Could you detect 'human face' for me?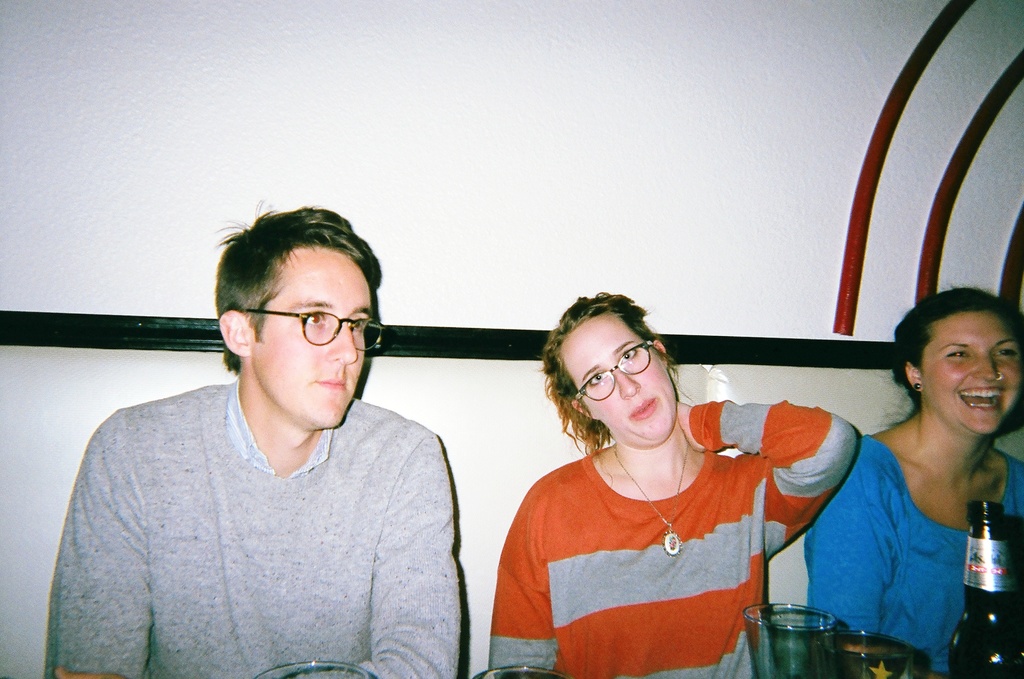
Detection result: select_region(249, 245, 371, 429).
